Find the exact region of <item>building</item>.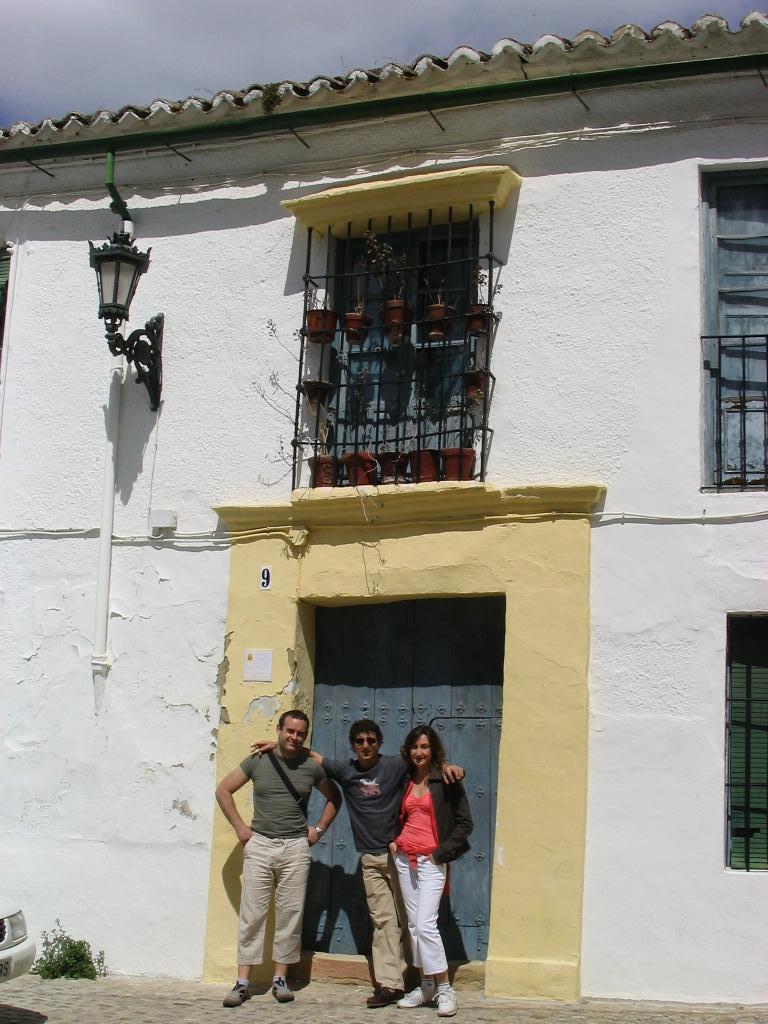
Exact region: 0, 20, 767, 1023.
